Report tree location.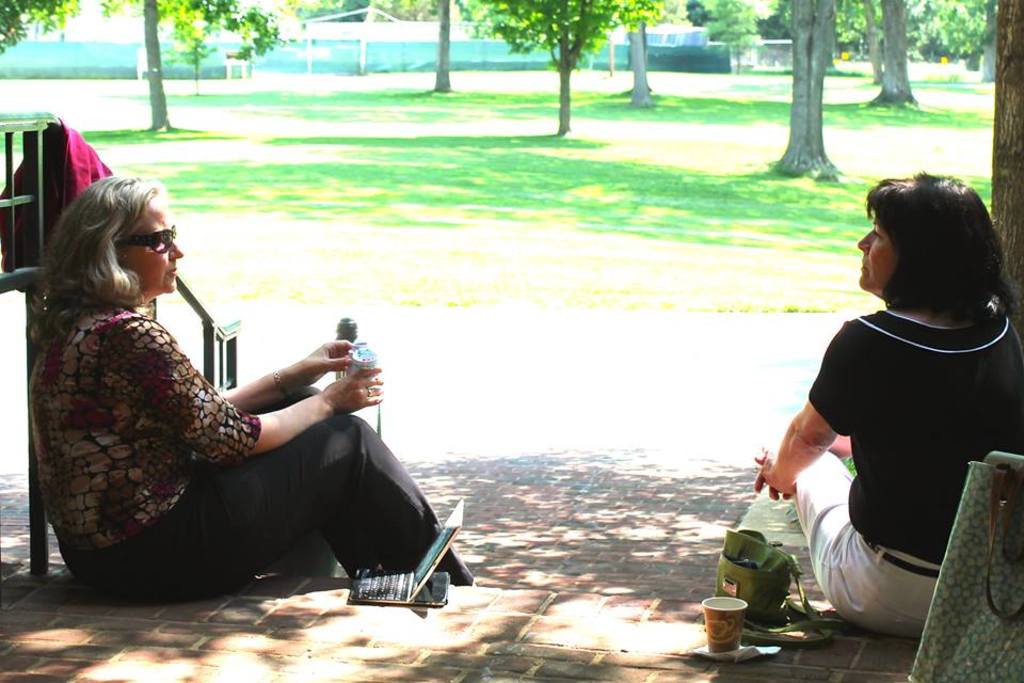
Report: detection(863, 0, 917, 112).
